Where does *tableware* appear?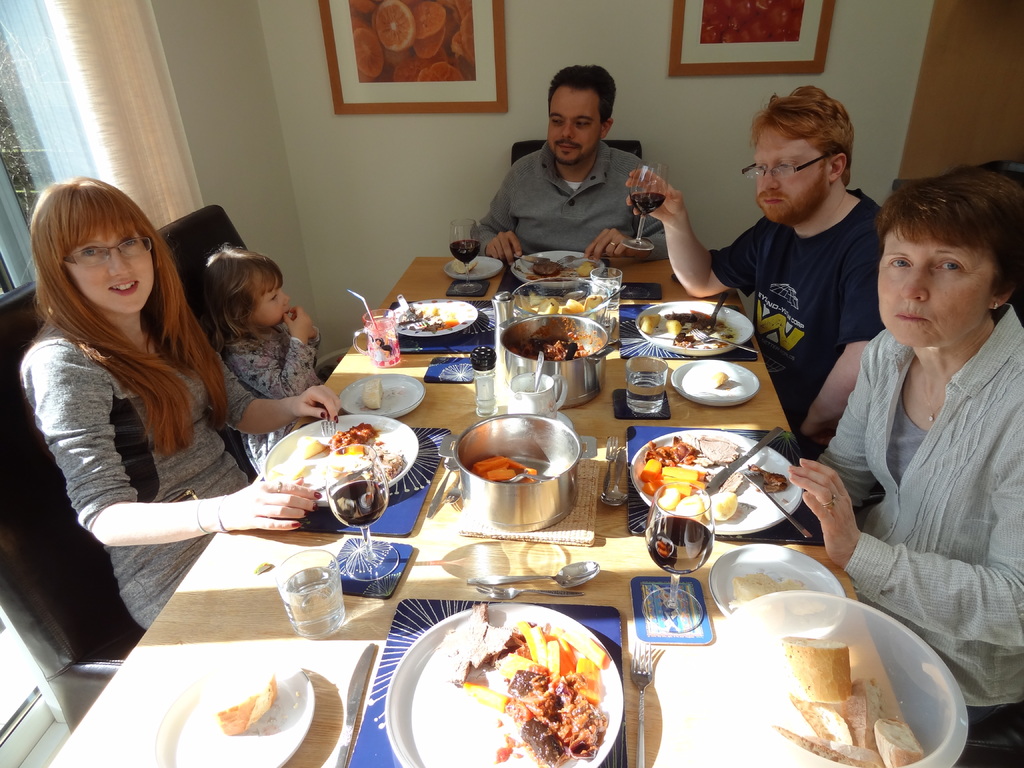
Appears at rect(401, 299, 483, 339).
